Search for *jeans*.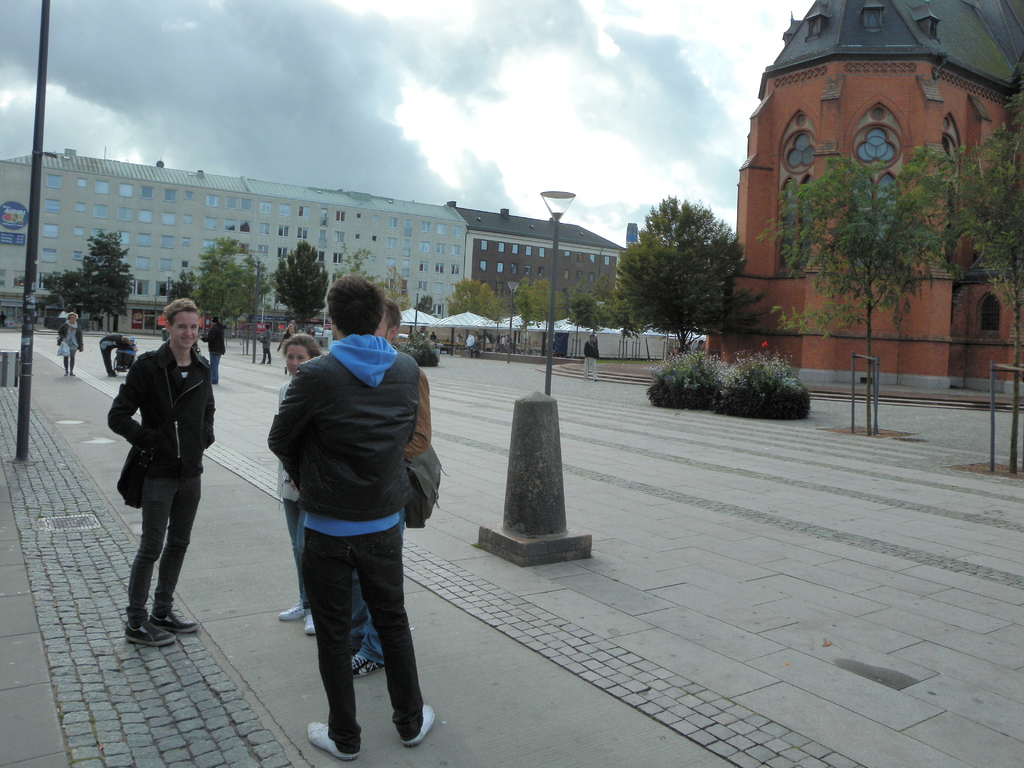
Found at <box>308,527,429,756</box>.
